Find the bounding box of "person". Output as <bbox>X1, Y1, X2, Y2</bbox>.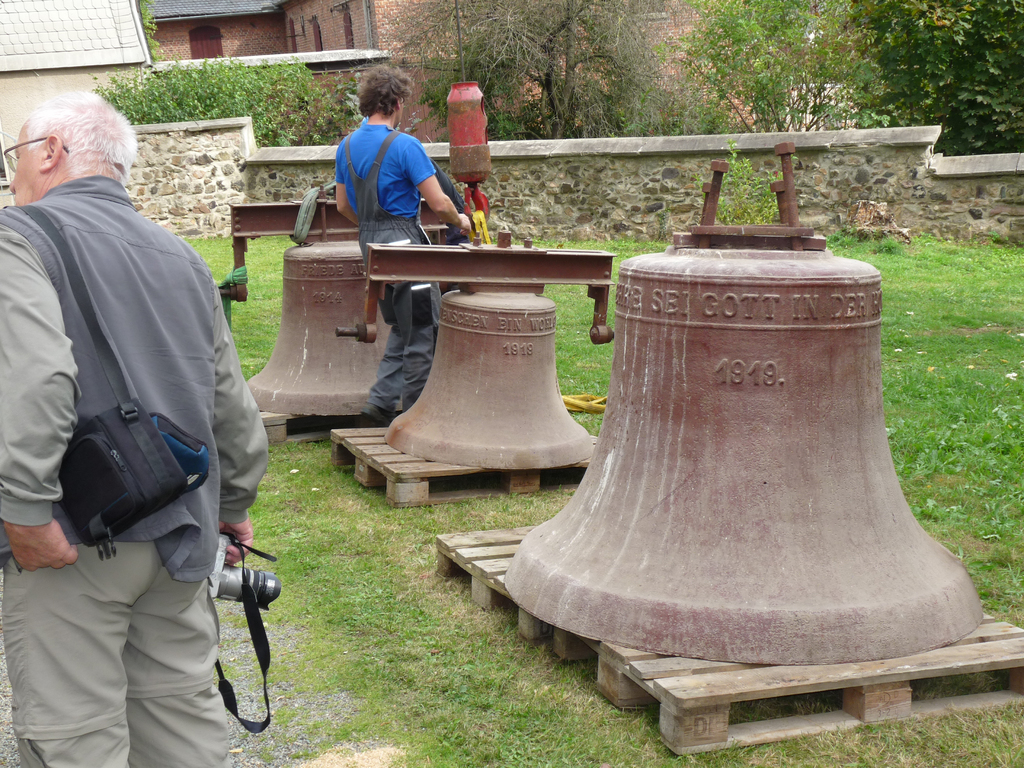
<bbox>313, 58, 472, 420</bbox>.
